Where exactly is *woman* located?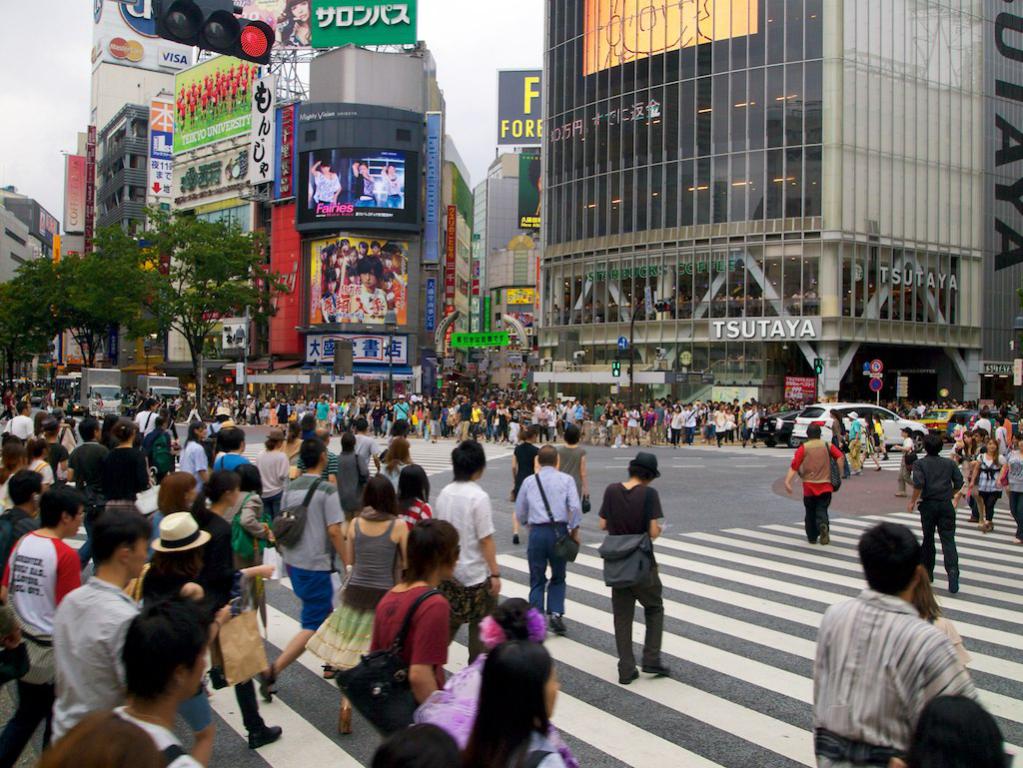
Its bounding box is 223:452:283:619.
